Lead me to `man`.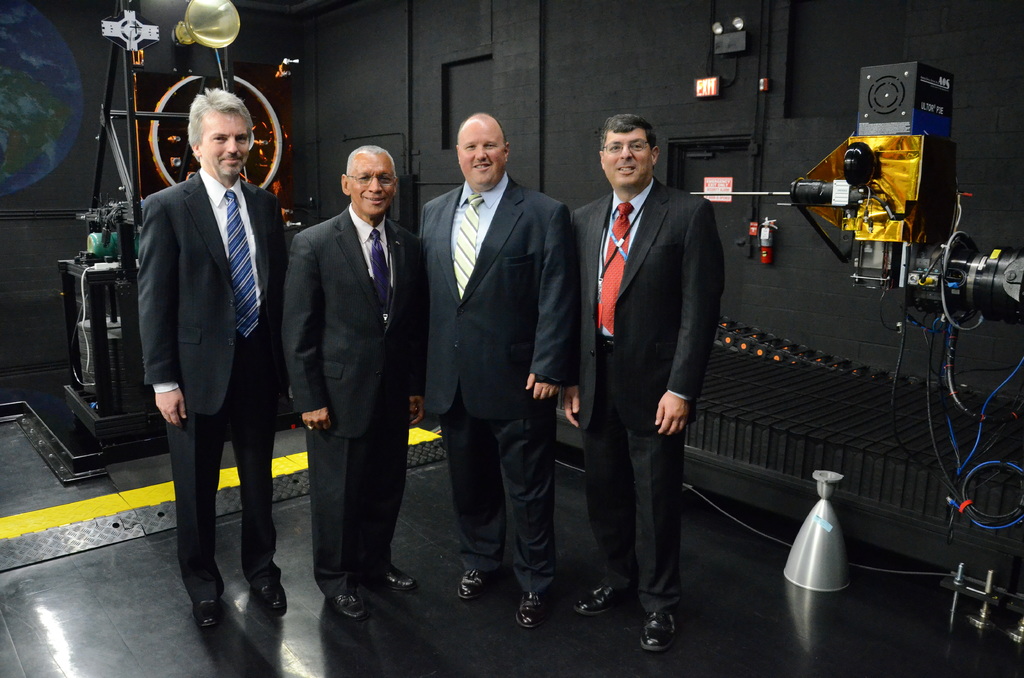
Lead to left=415, top=110, right=579, bottom=631.
